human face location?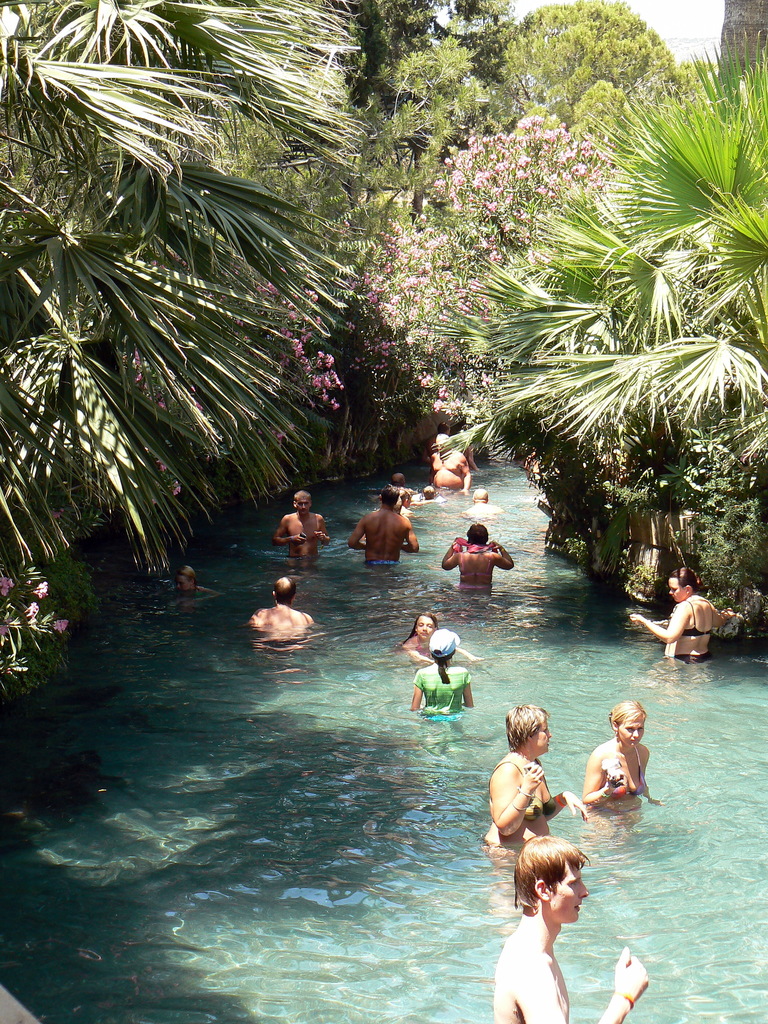
[175,573,191,590]
